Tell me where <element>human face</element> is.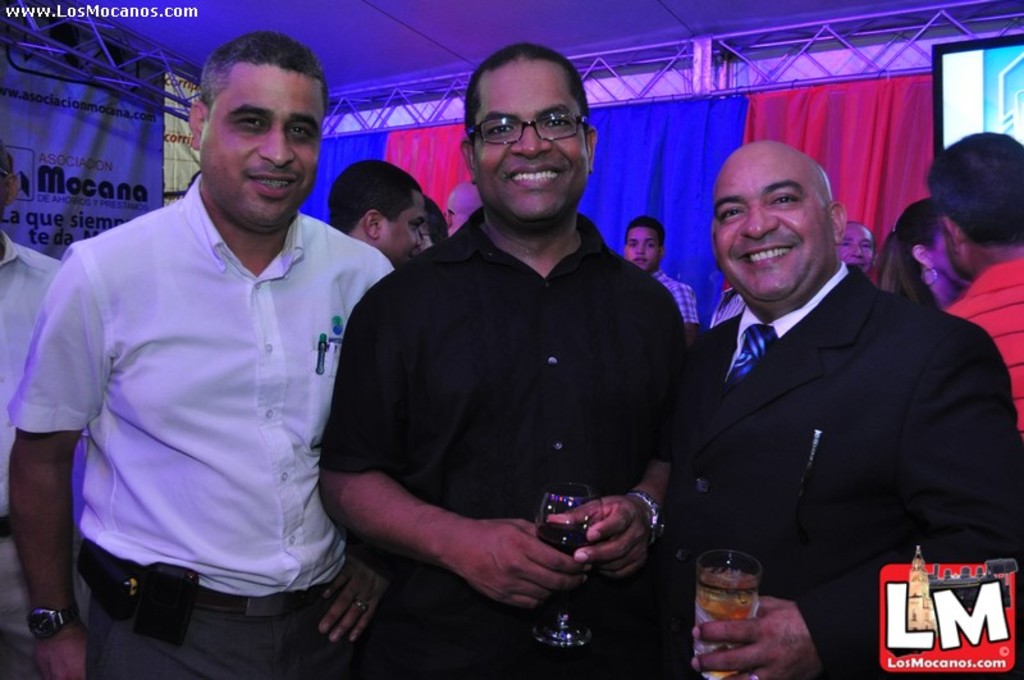
<element>human face</element> is at crop(384, 200, 420, 252).
